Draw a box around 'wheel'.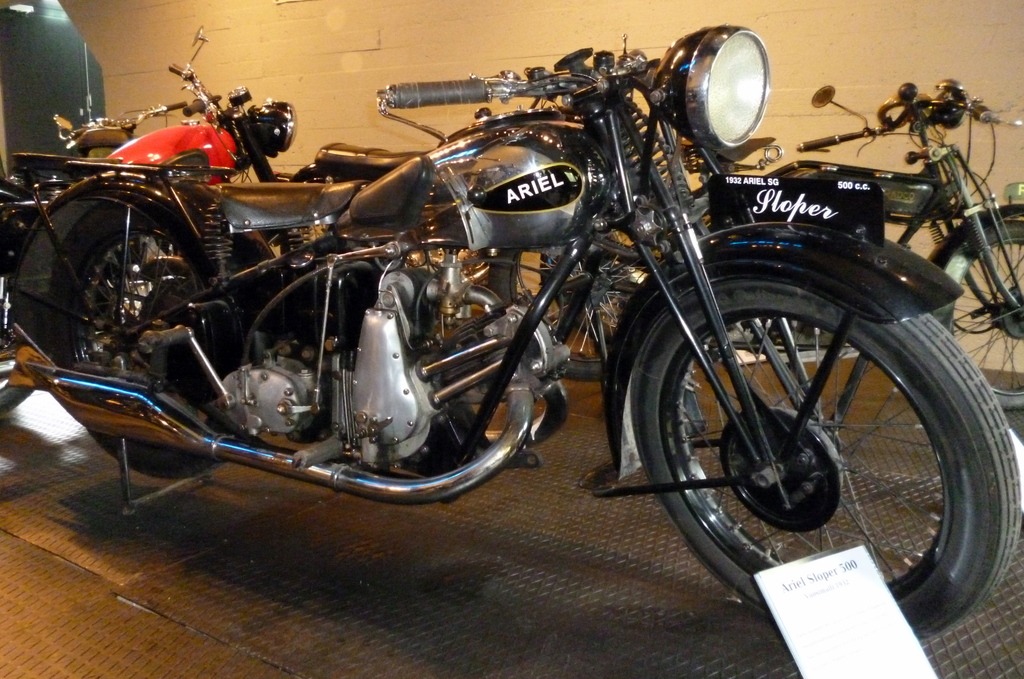
crop(627, 274, 1022, 640).
